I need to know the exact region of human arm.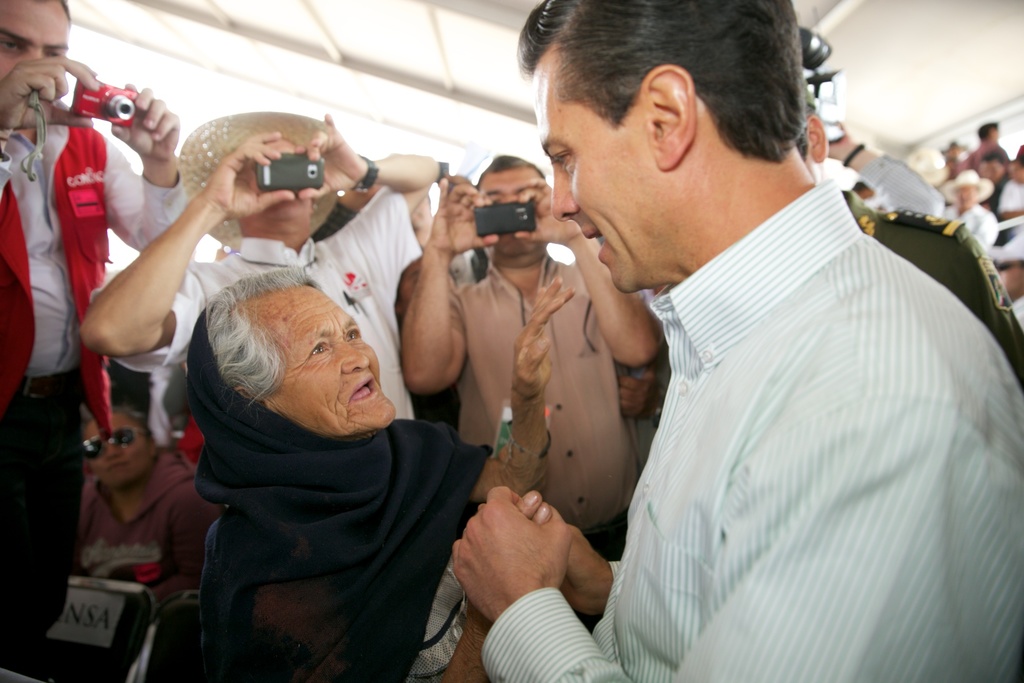
Region: locate(74, 169, 243, 362).
